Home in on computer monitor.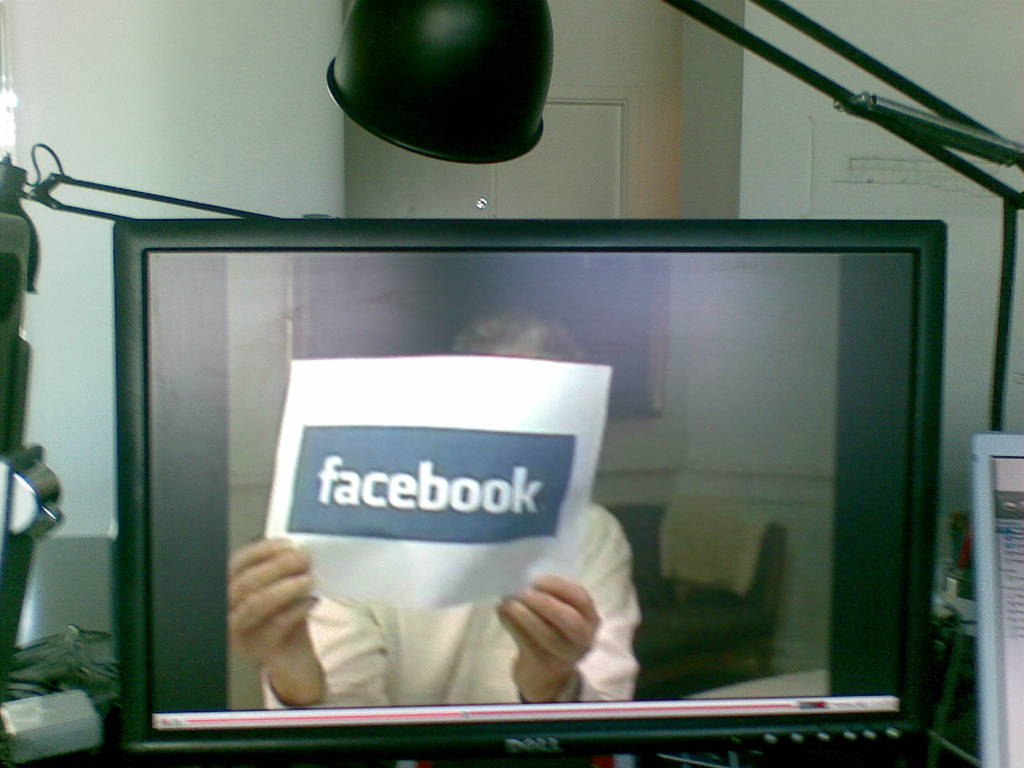
Homed in at BBox(112, 228, 920, 765).
